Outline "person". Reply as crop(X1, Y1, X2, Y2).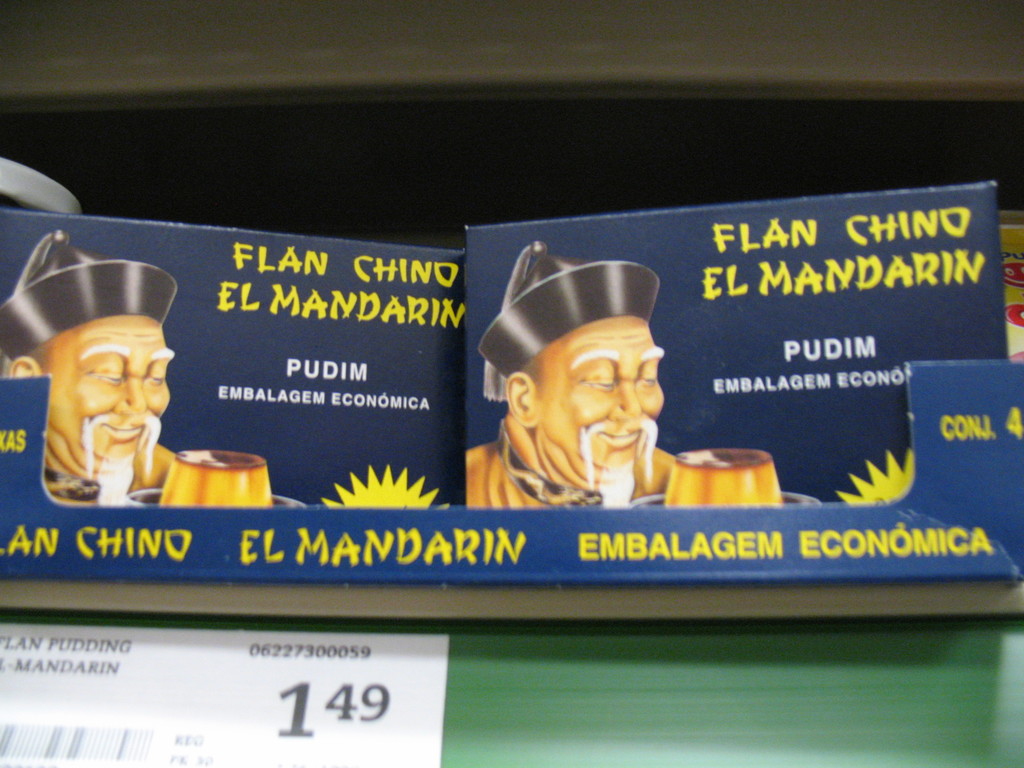
crop(461, 232, 691, 511).
